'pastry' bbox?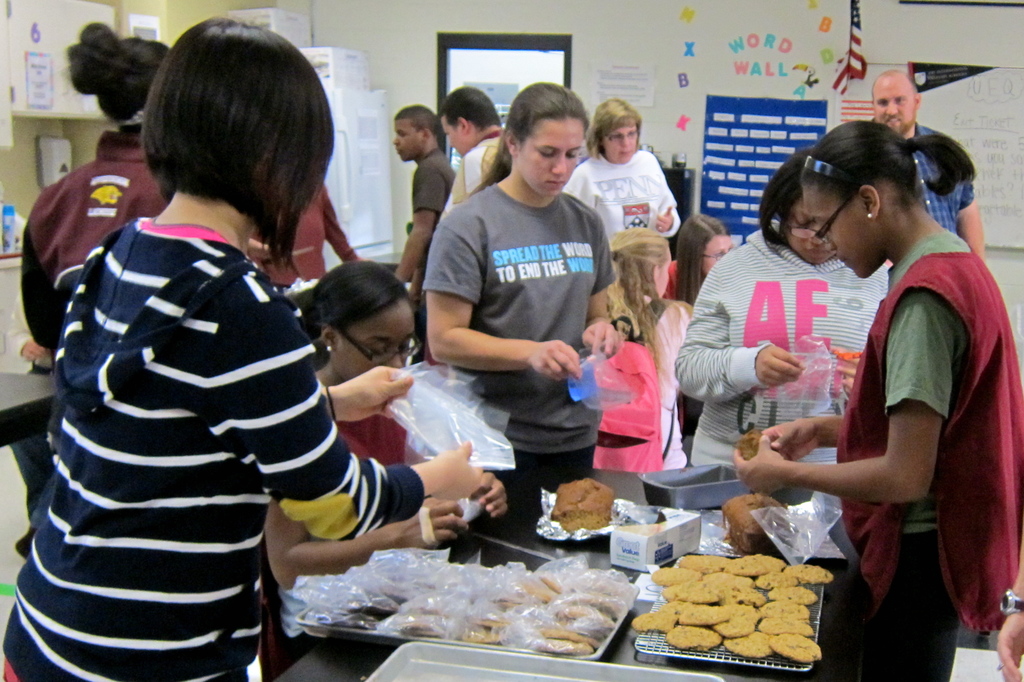
(left=550, top=475, right=612, bottom=528)
